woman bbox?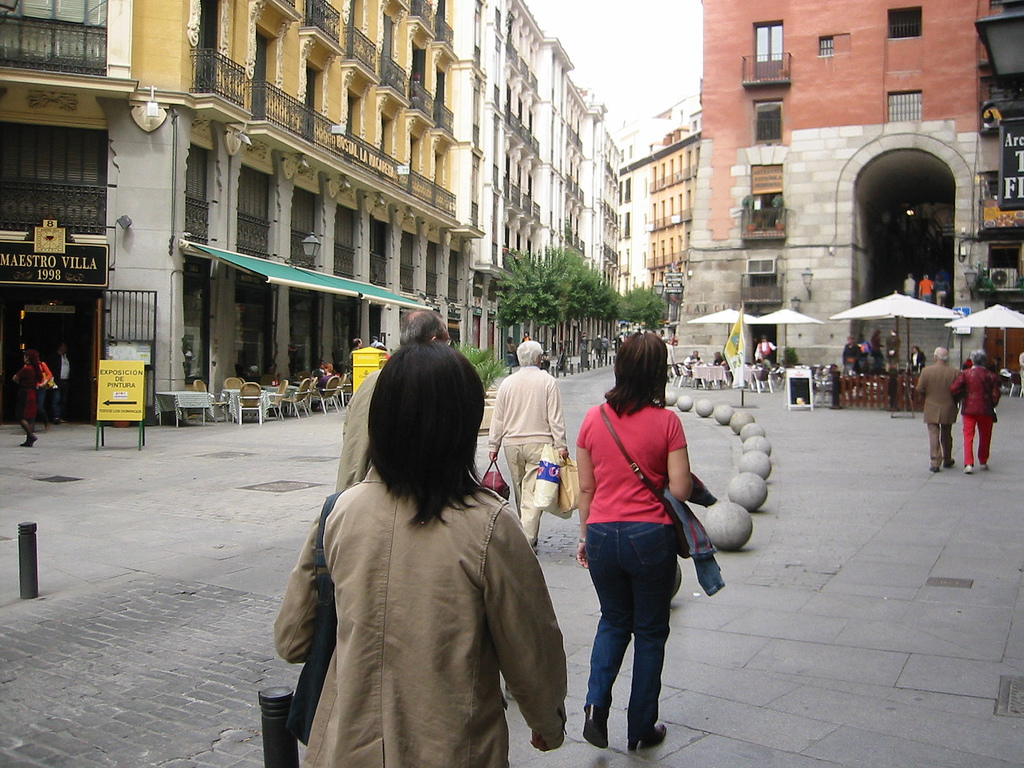
[945,351,996,465]
